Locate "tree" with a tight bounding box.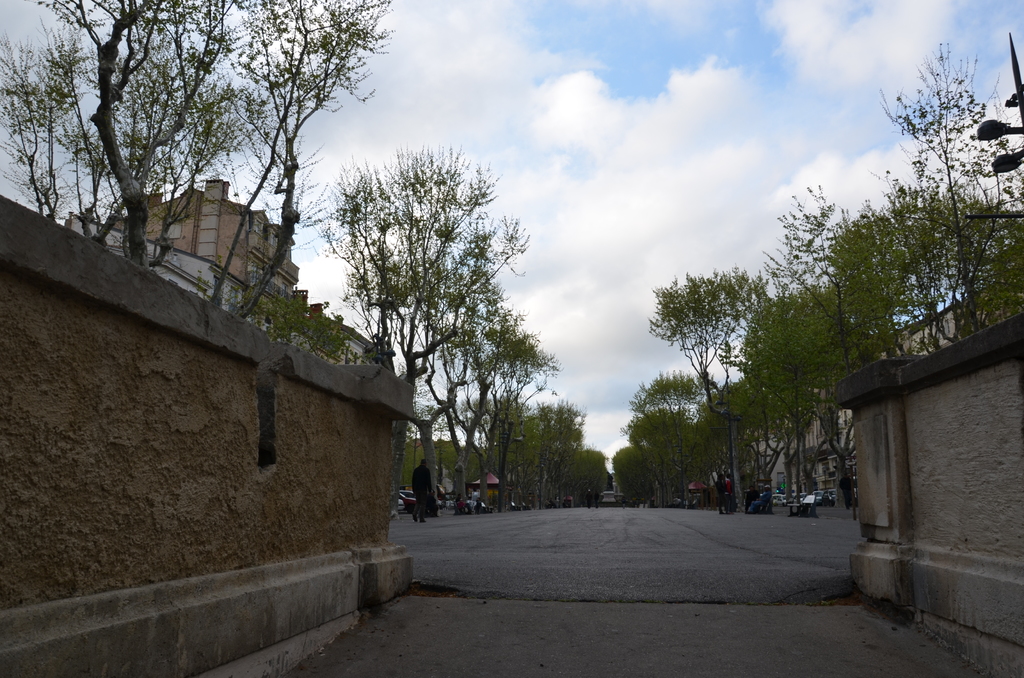
box(609, 445, 659, 505).
